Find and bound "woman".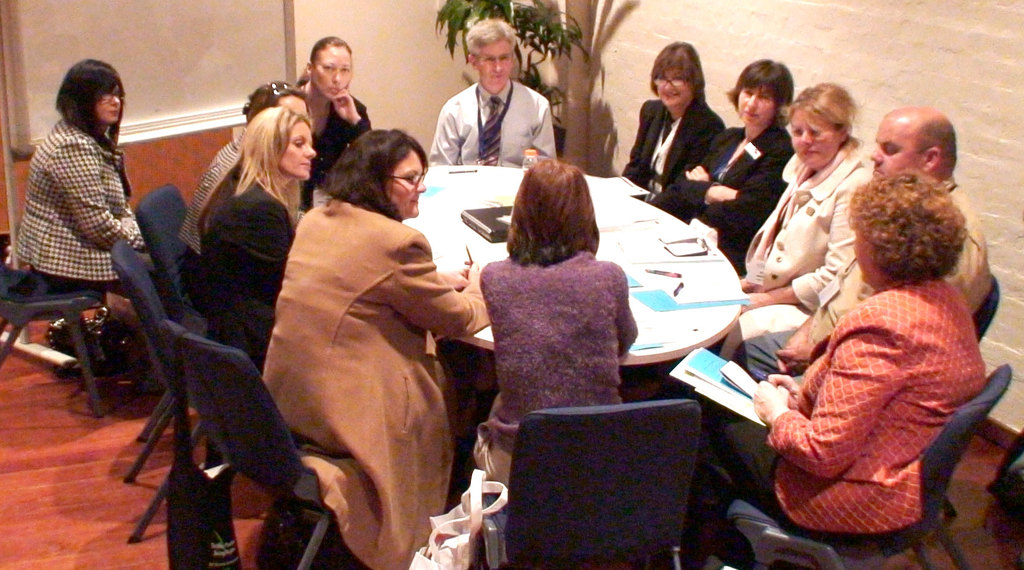
Bound: rect(476, 158, 637, 486).
